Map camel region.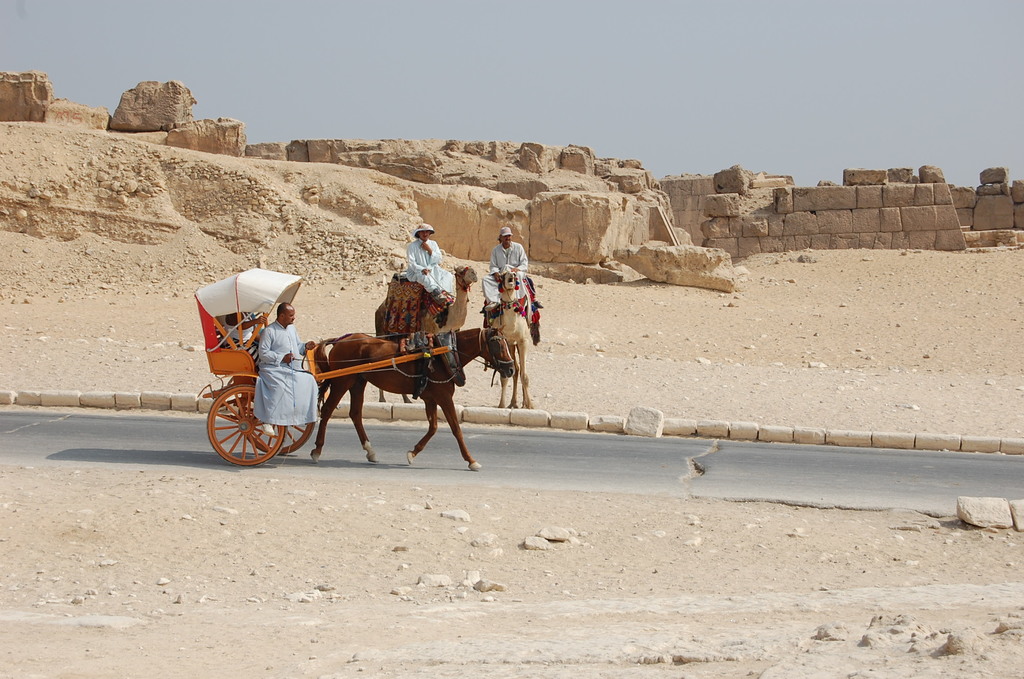
Mapped to bbox=(490, 271, 533, 409).
